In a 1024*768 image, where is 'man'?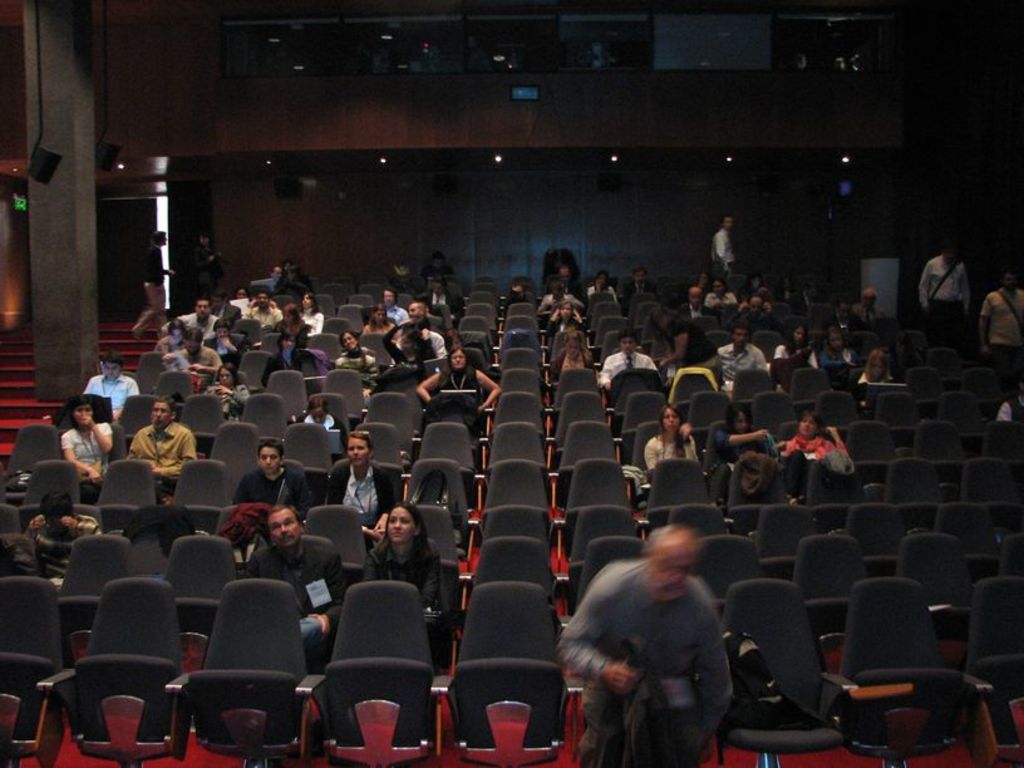
x1=235, y1=501, x2=349, y2=668.
